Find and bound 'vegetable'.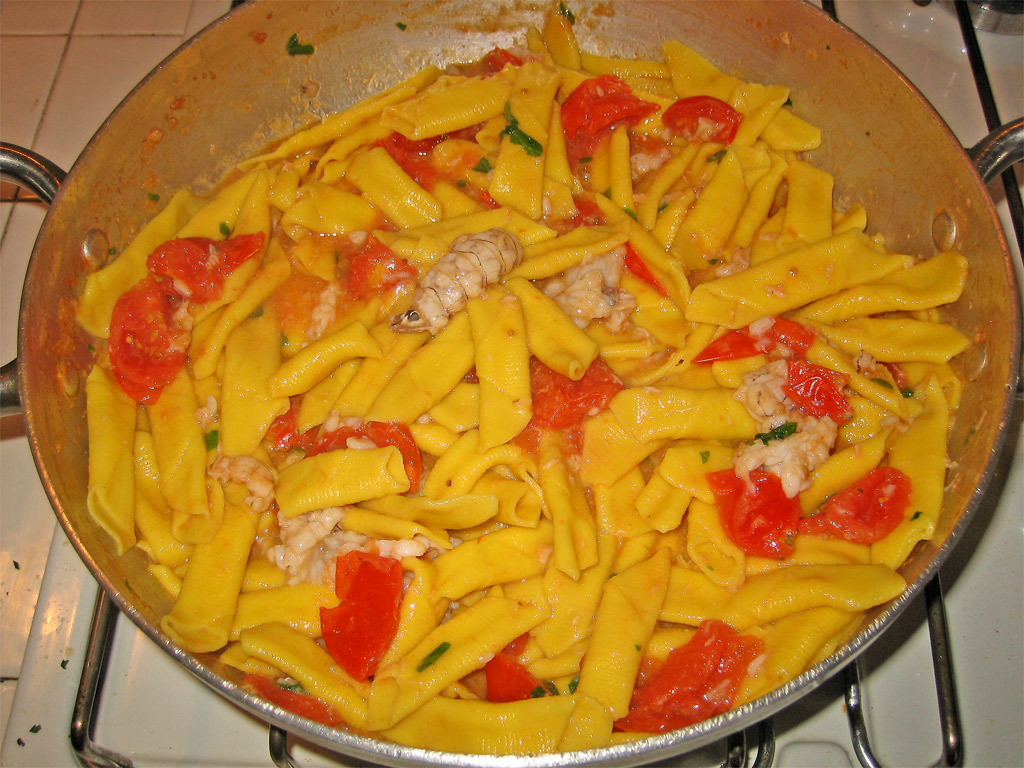
Bound: [x1=267, y1=401, x2=424, y2=491].
